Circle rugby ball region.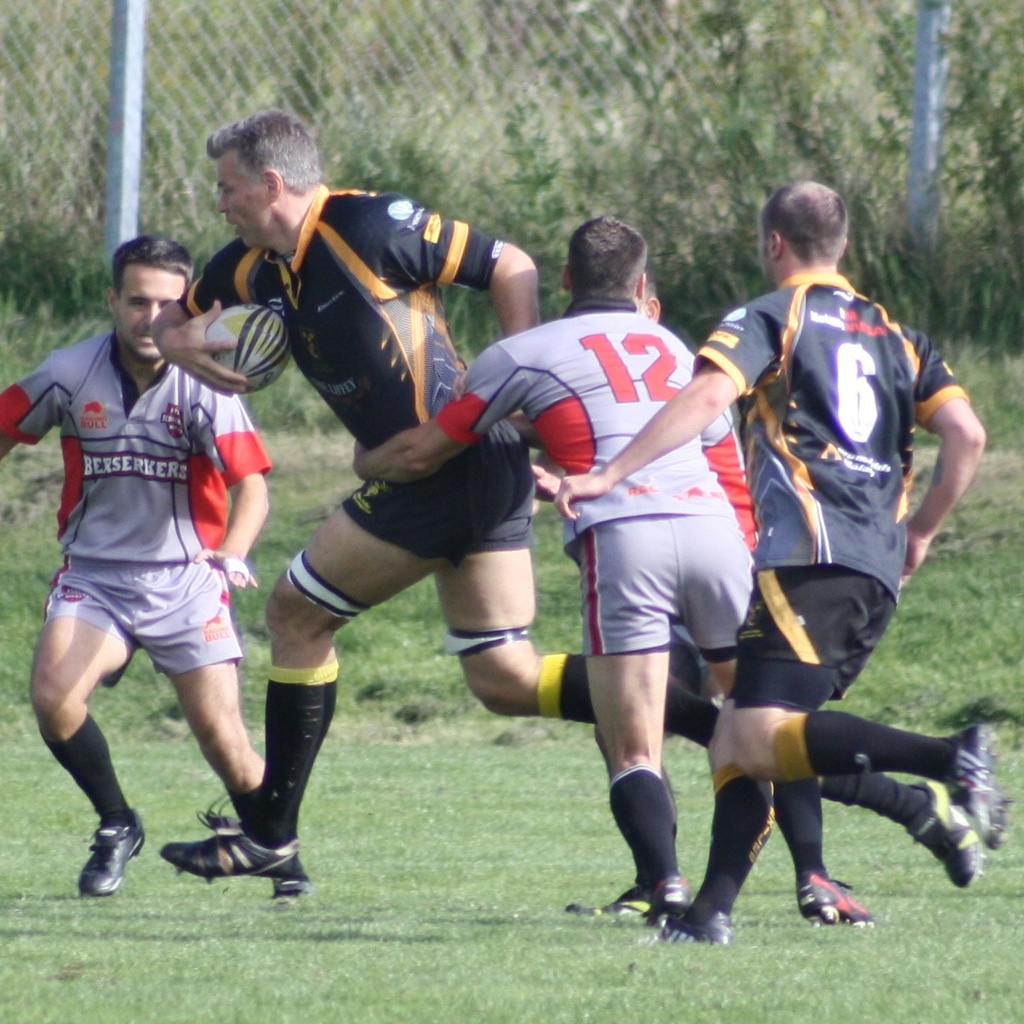
Region: box=[201, 301, 294, 394].
